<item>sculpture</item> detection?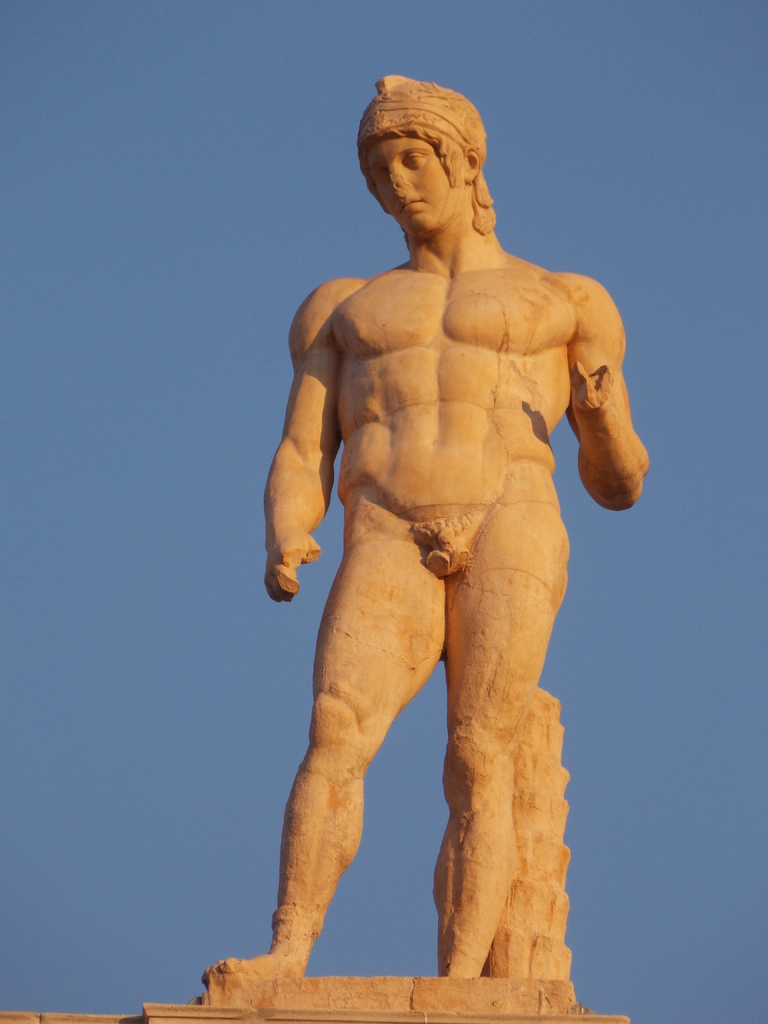
235,70,652,984
